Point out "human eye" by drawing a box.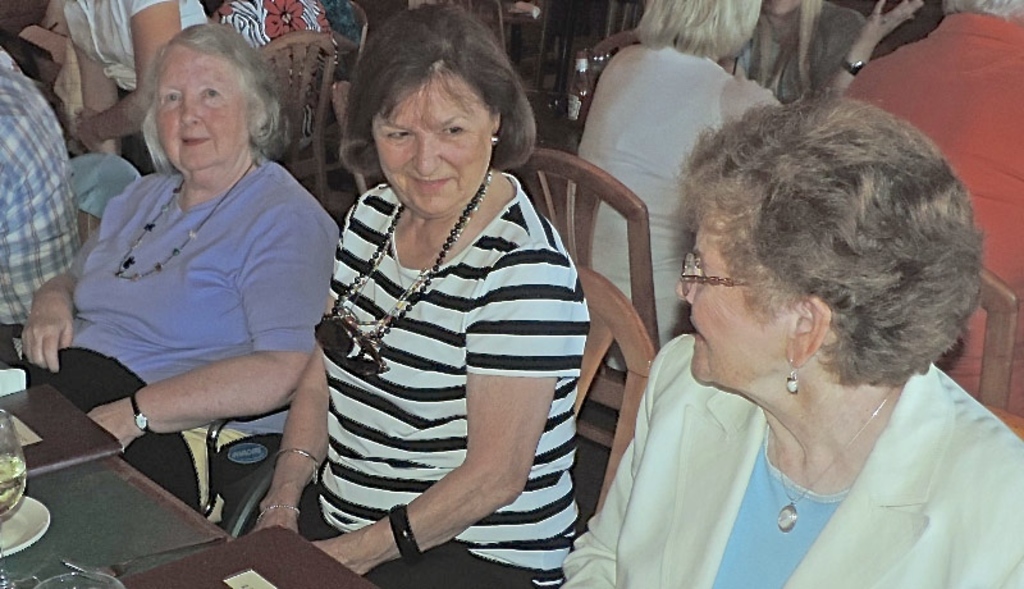
pyautogui.locateOnScreen(381, 124, 412, 143).
